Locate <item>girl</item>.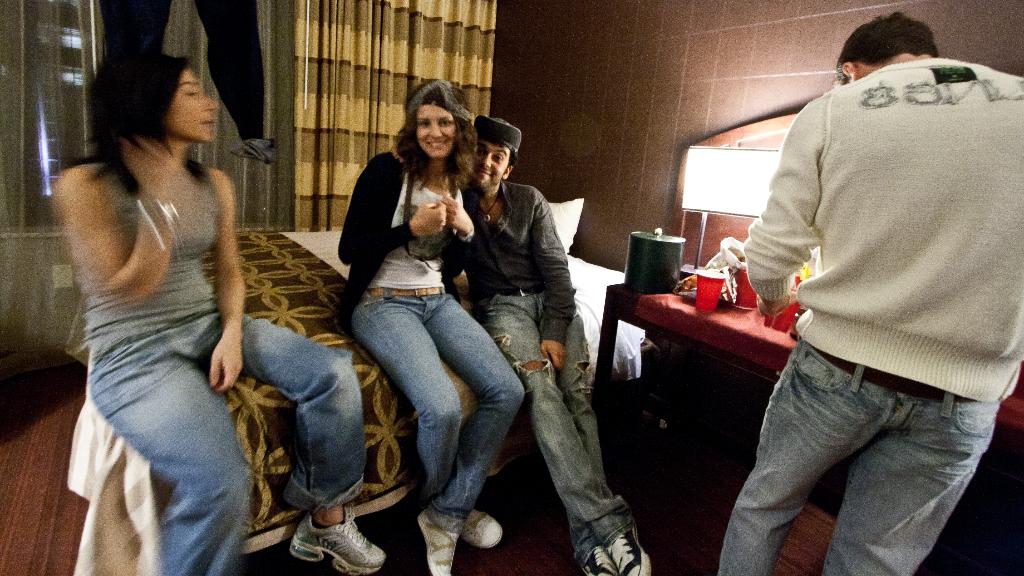
Bounding box: BBox(56, 52, 387, 575).
